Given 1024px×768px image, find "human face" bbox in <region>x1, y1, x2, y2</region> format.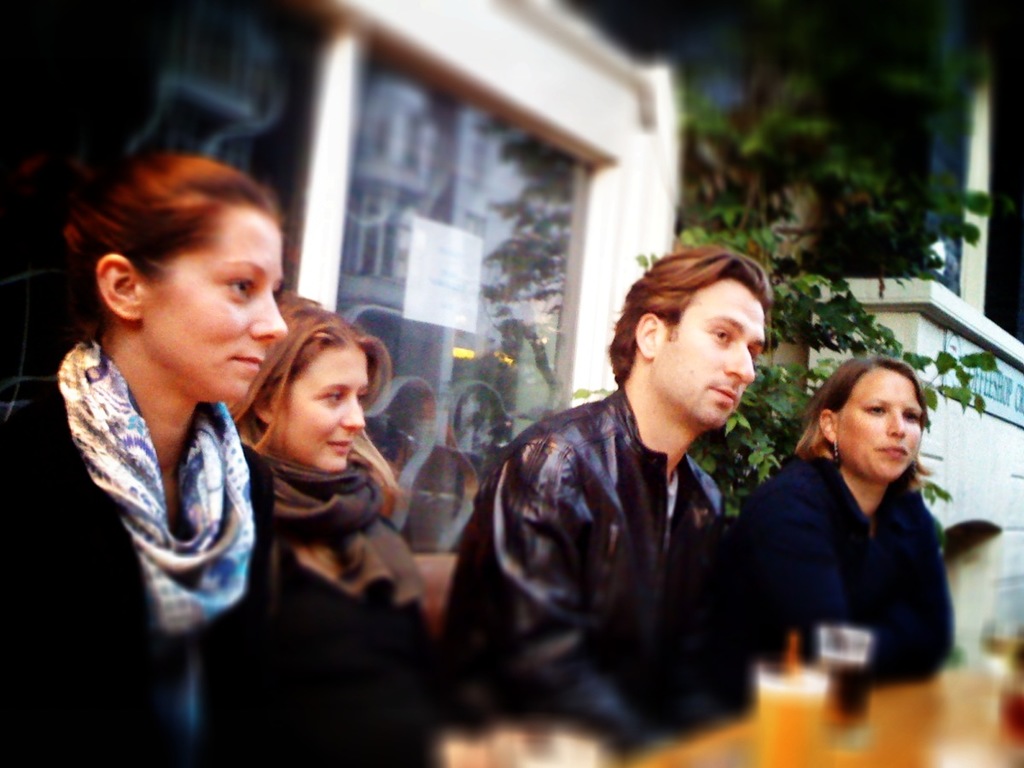
<region>143, 202, 286, 407</region>.
